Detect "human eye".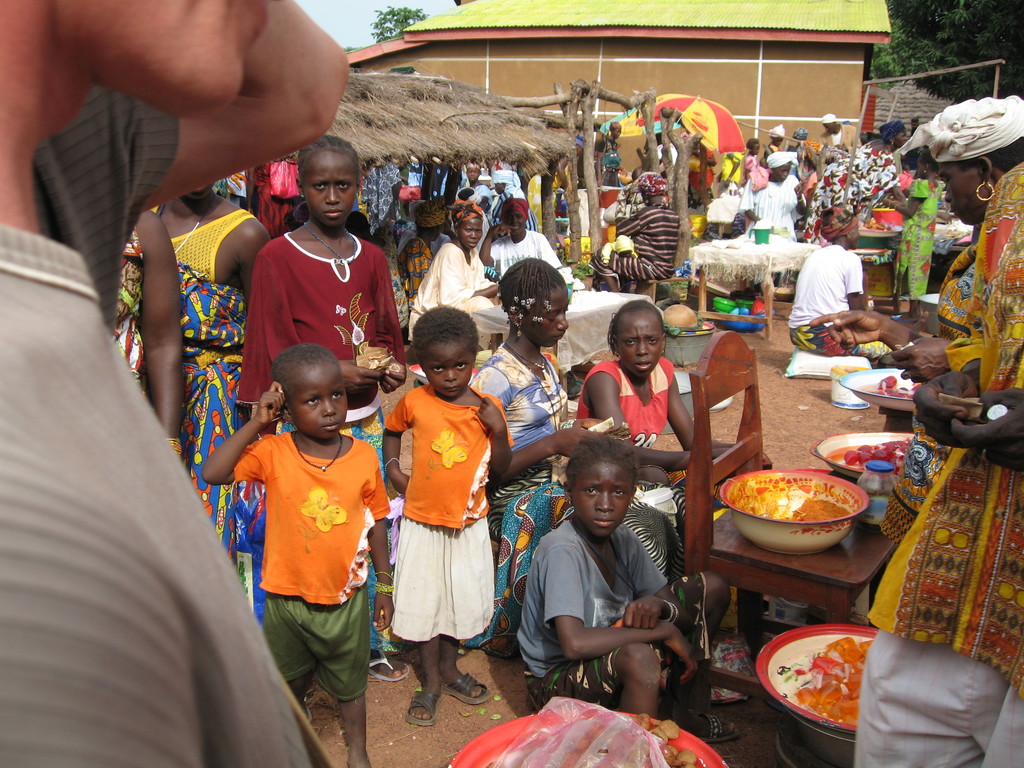
Detected at <box>515,212,524,218</box>.
